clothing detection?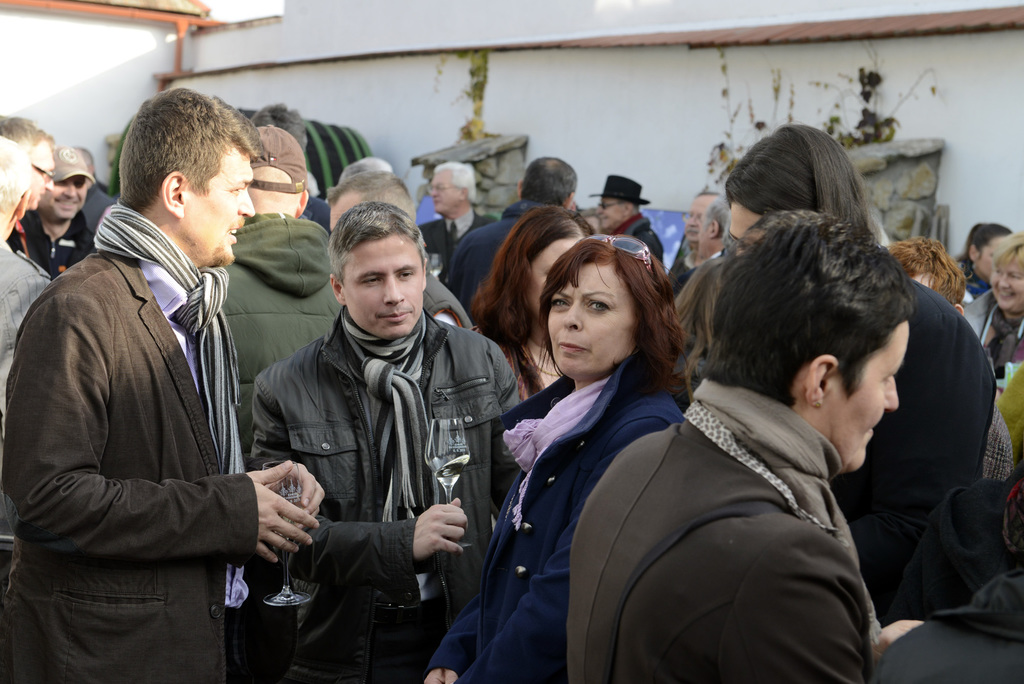
pyautogui.locateOnScreen(961, 291, 1023, 416)
